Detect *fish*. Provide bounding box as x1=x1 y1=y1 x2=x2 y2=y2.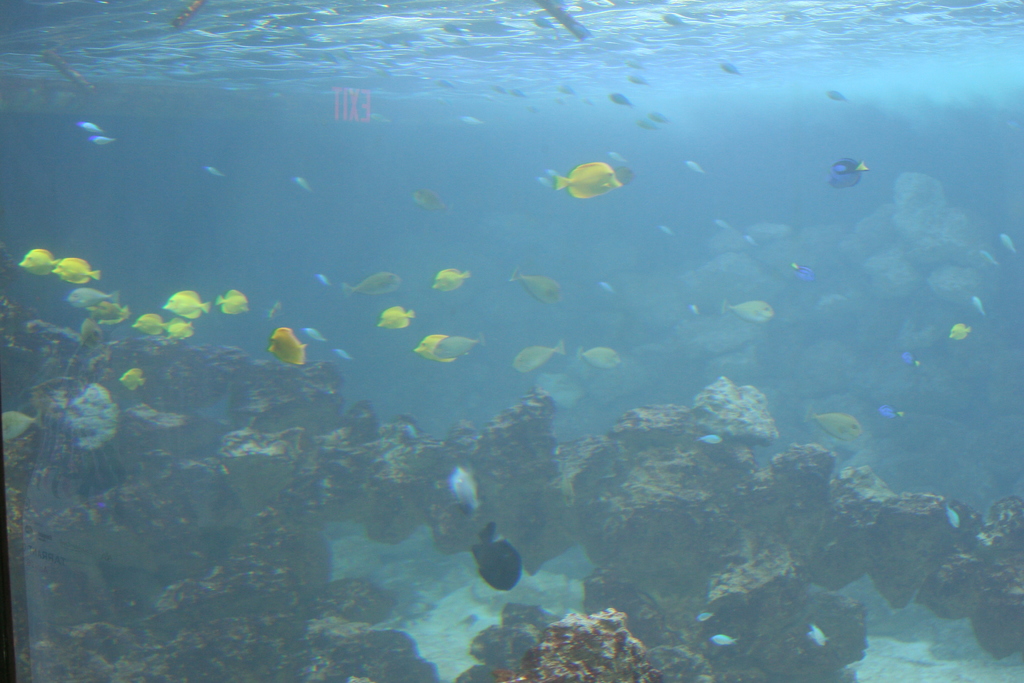
x1=810 y1=622 x2=829 y2=646.
